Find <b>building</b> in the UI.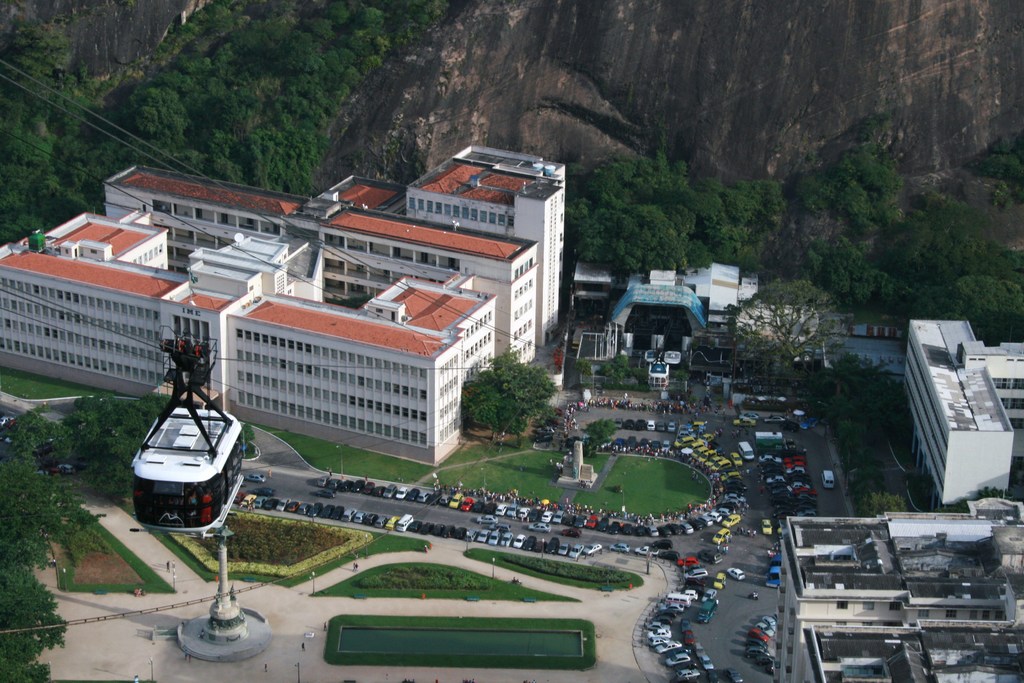
UI element at {"x1": 0, "y1": 139, "x2": 563, "y2": 466}.
